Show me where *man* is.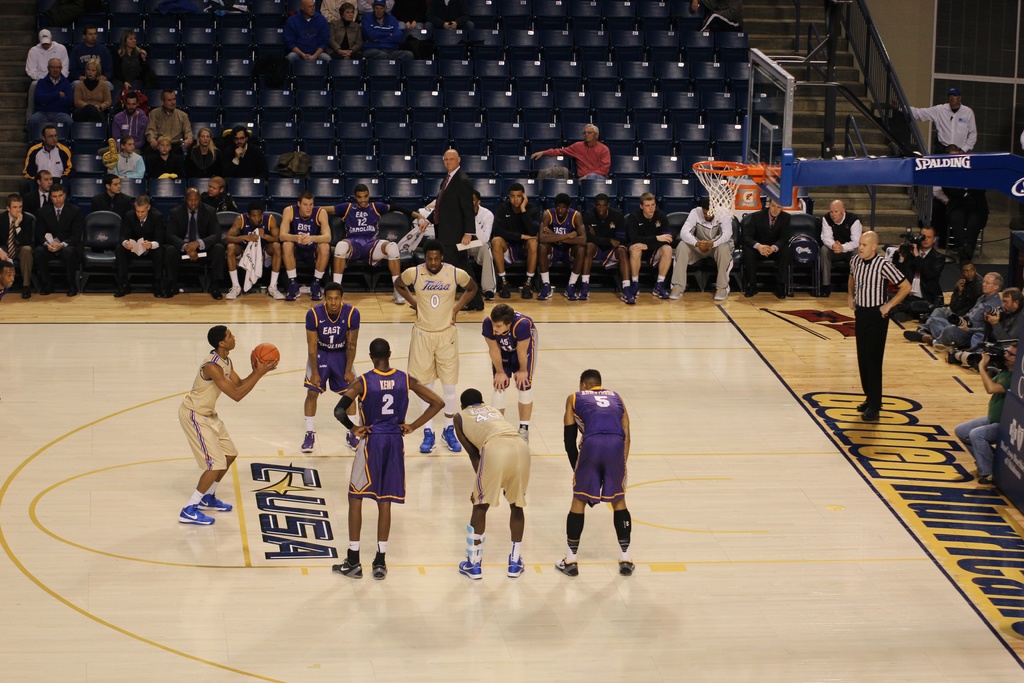
*man* is at [24, 168, 52, 216].
